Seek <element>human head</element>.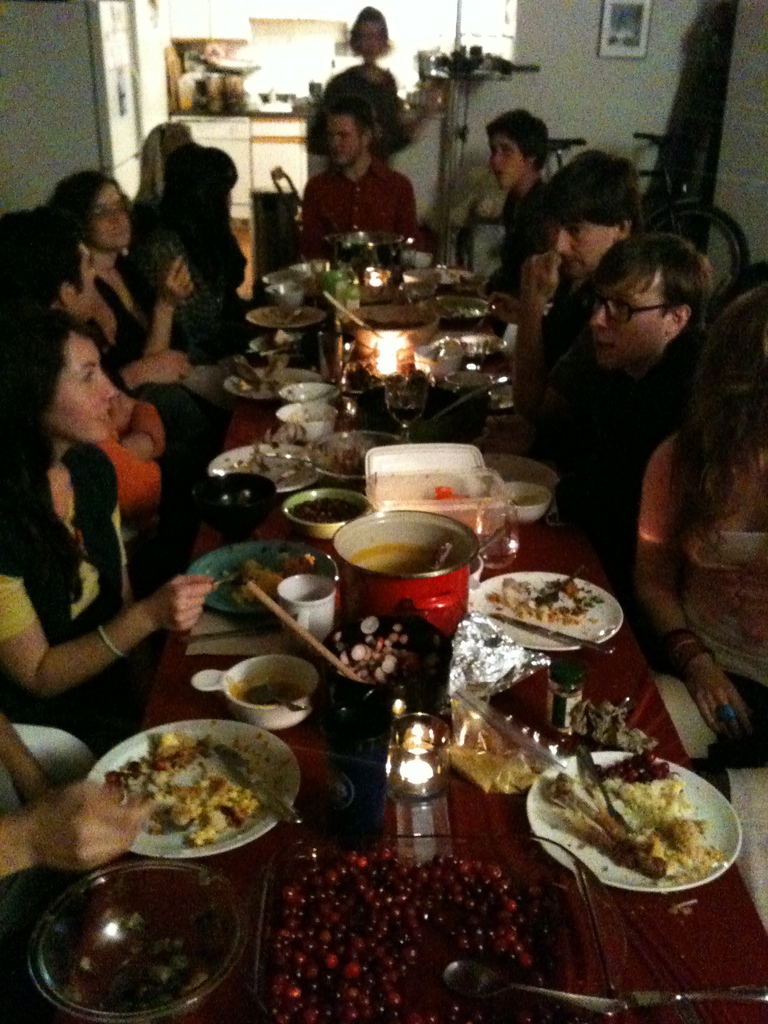
x1=345 y1=0 x2=390 y2=63.
